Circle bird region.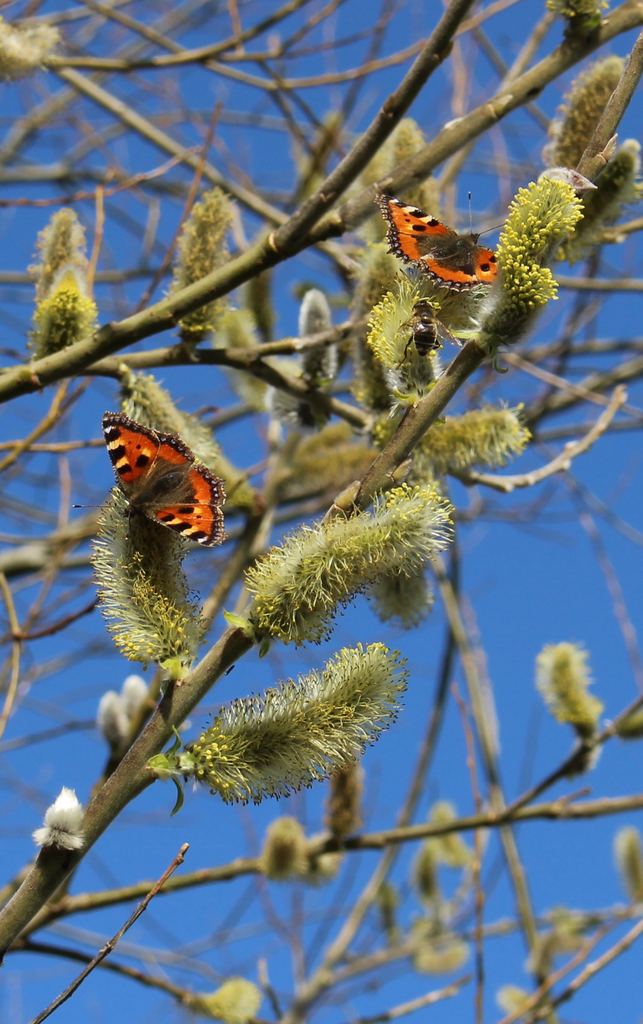
Region: [373, 186, 499, 294].
